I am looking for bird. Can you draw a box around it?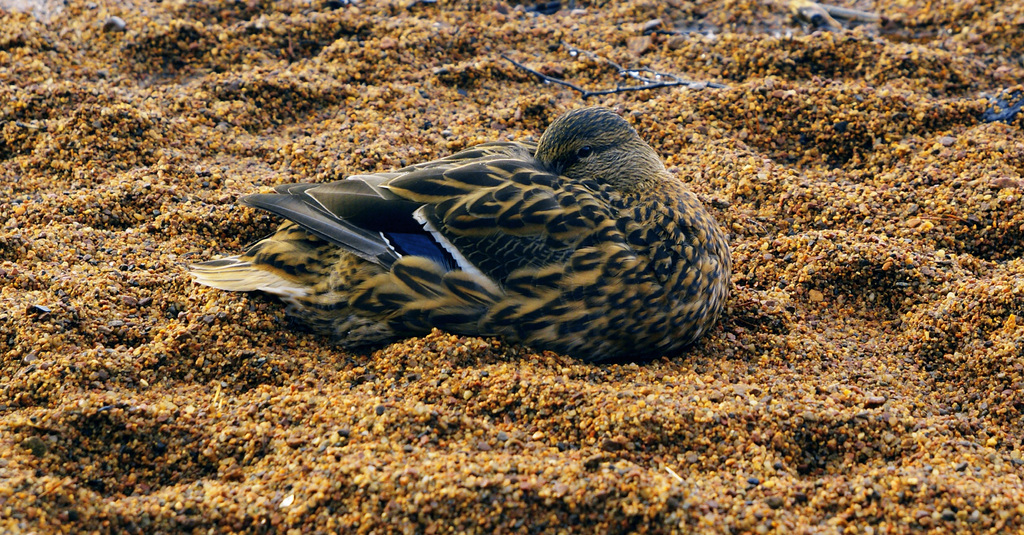
Sure, the bounding box is (x1=199, y1=117, x2=739, y2=363).
